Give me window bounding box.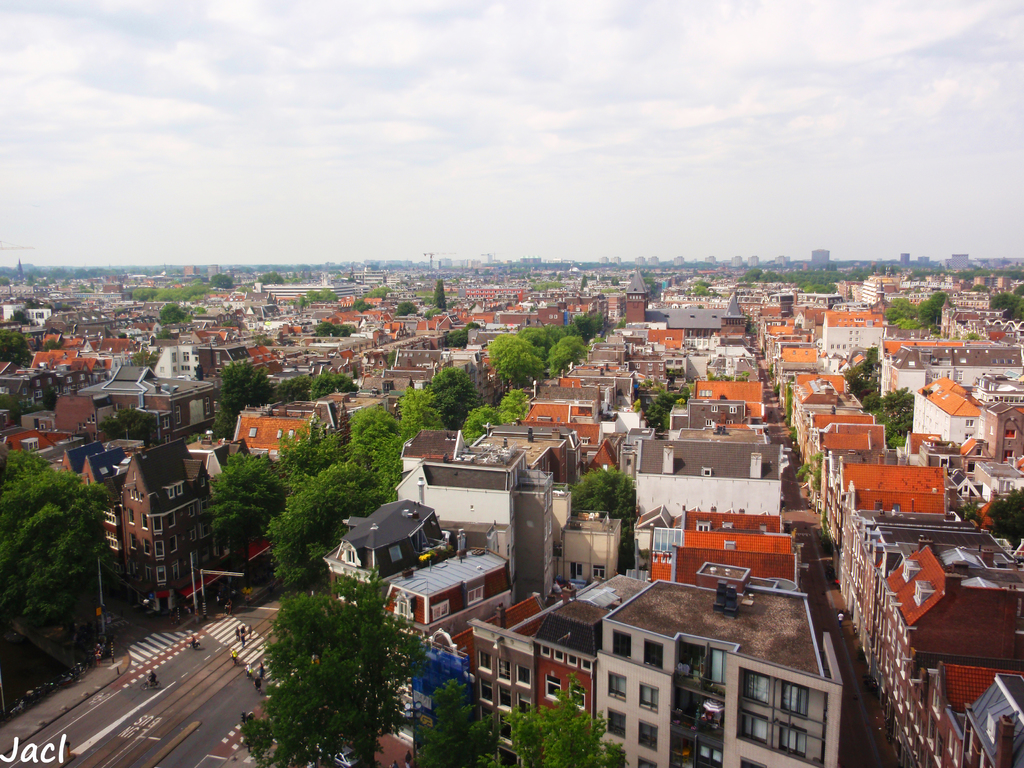
643,637,661,670.
